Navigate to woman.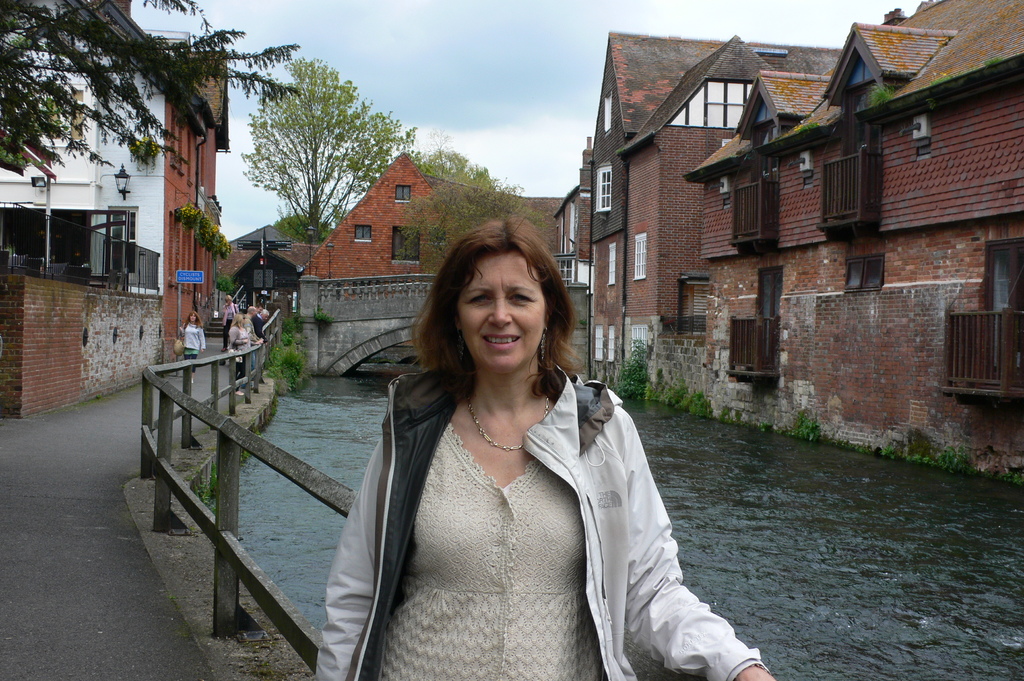
Navigation target: {"x1": 178, "y1": 310, "x2": 205, "y2": 385}.
